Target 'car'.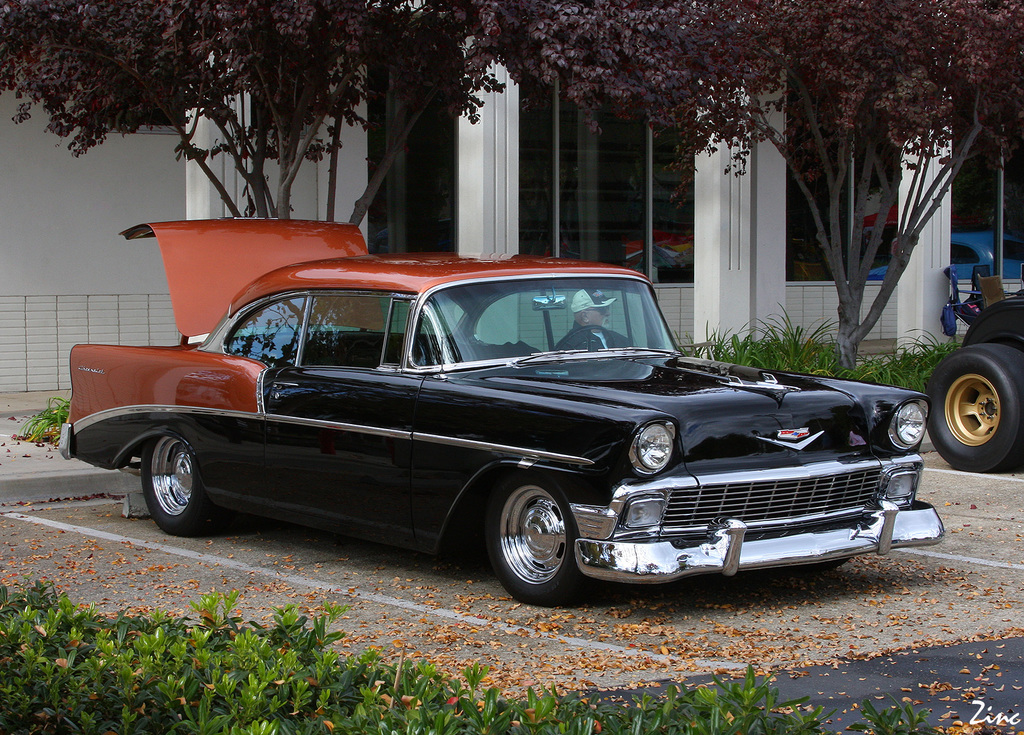
Target region: x1=81 y1=264 x2=920 y2=601.
